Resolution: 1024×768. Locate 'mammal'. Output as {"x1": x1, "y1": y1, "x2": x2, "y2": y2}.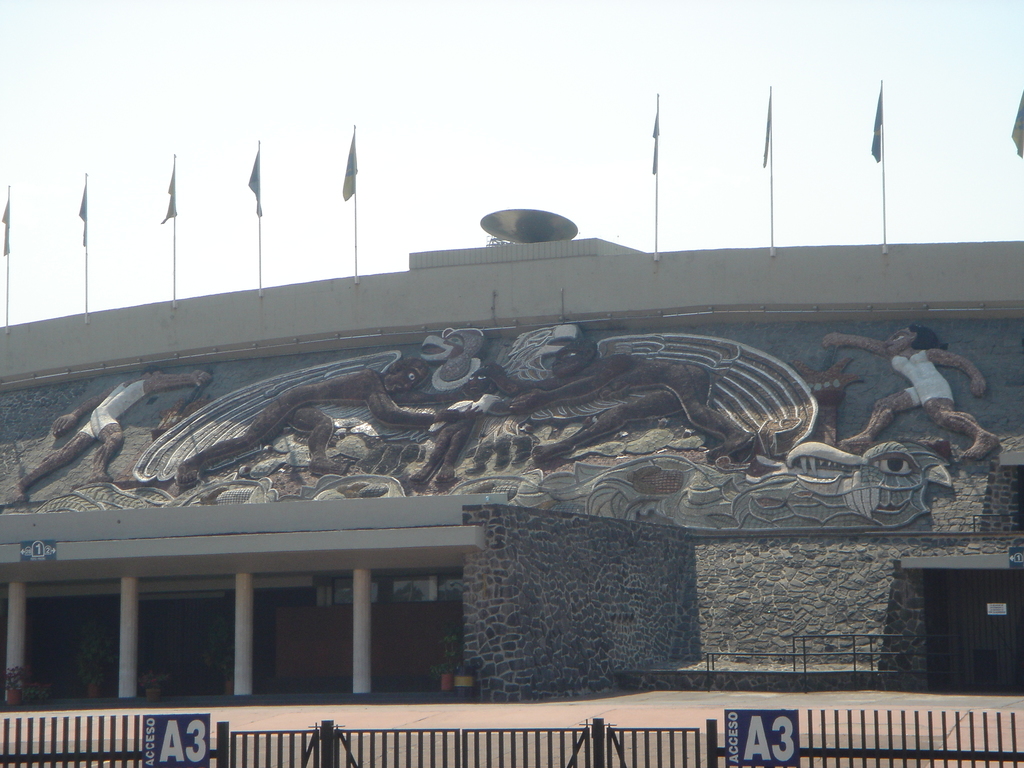
{"x1": 0, "y1": 368, "x2": 199, "y2": 506}.
